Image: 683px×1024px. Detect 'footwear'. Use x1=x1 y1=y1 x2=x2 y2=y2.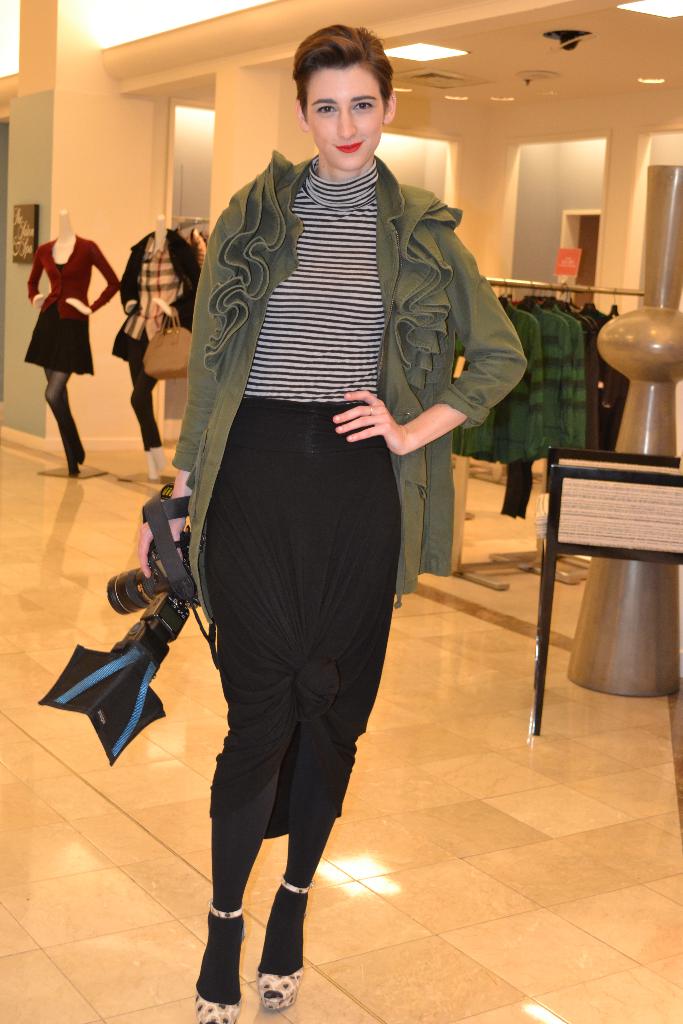
x1=190 y1=900 x2=253 y2=1013.
